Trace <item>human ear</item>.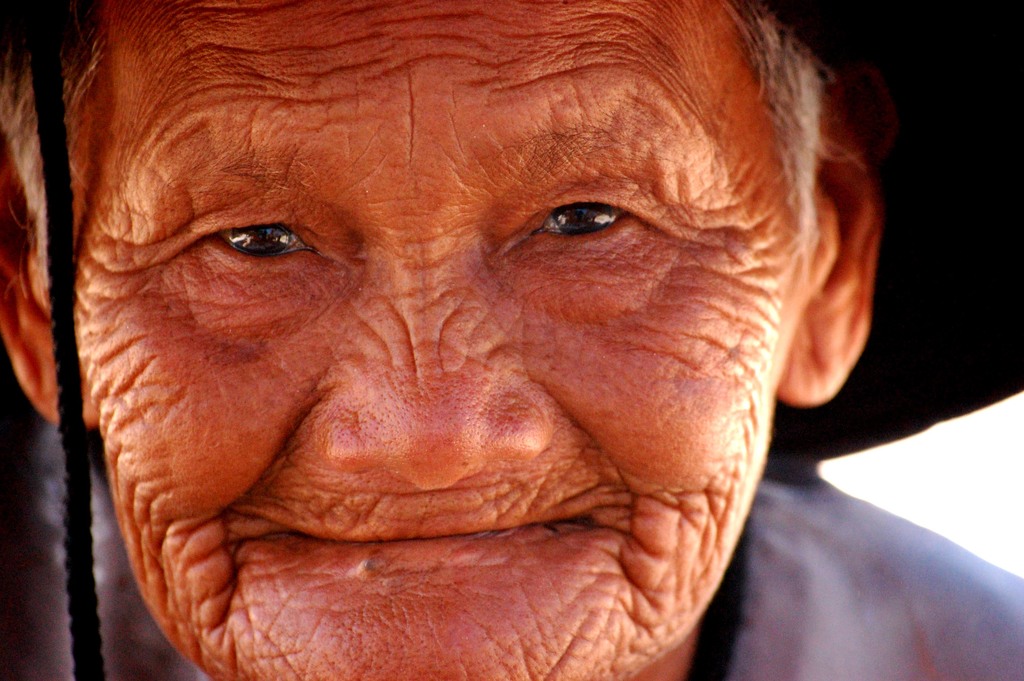
Traced to x1=772, y1=106, x2=871, y2=408.
